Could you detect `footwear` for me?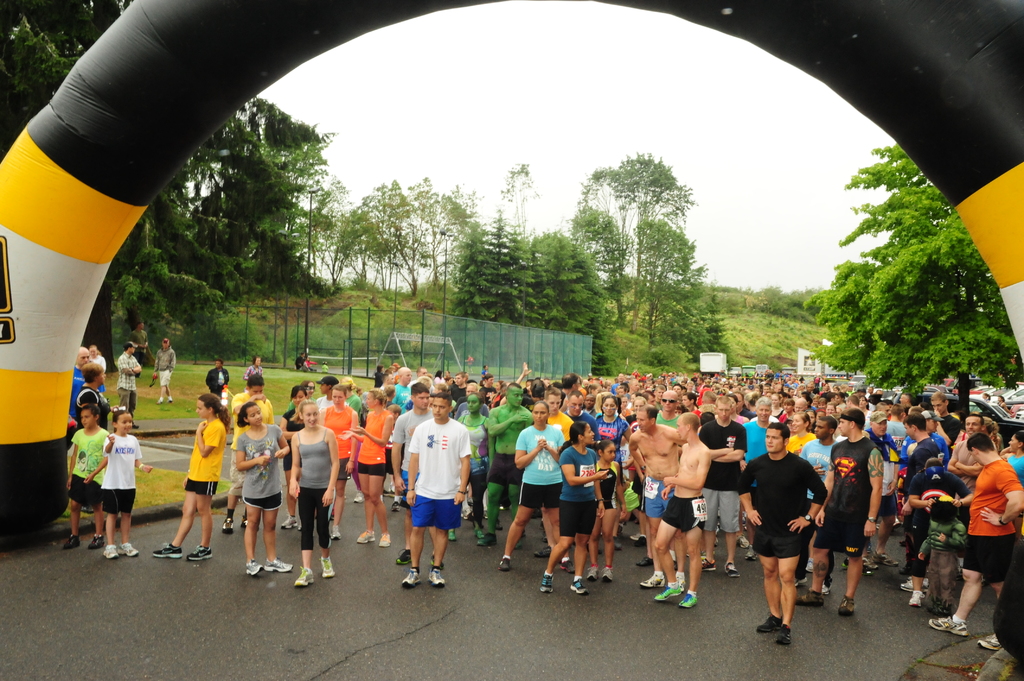
Detection result: l=742, t=549, r=759, b=562.
